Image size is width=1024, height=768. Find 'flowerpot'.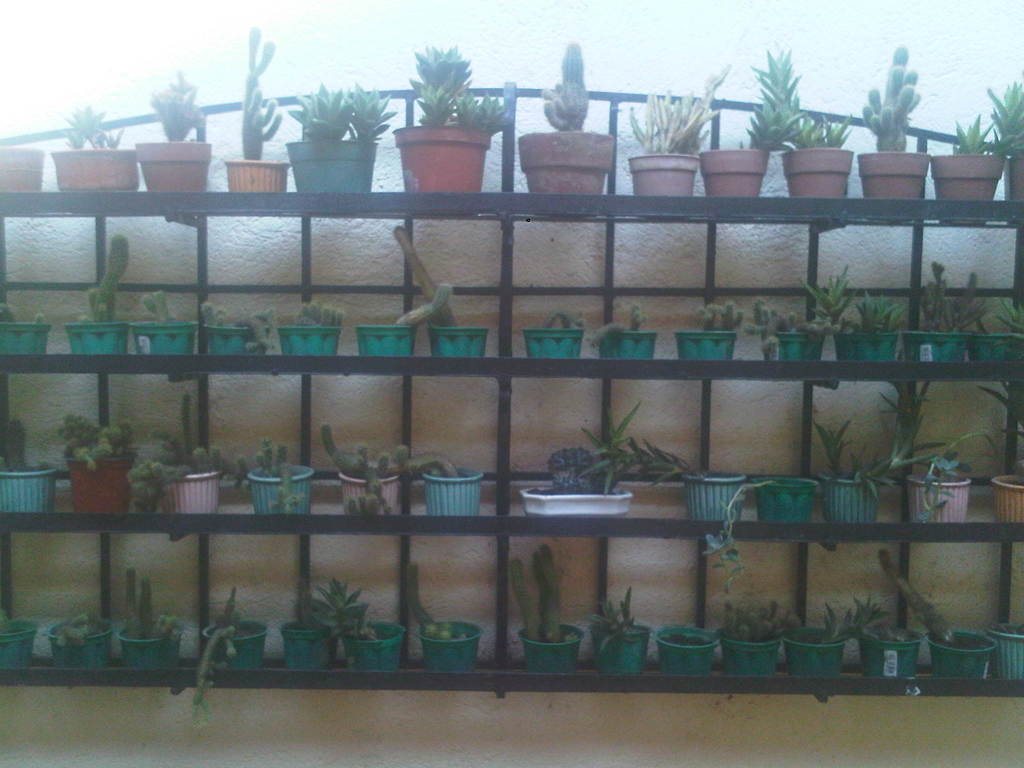
[852, 621, 928, 680].
